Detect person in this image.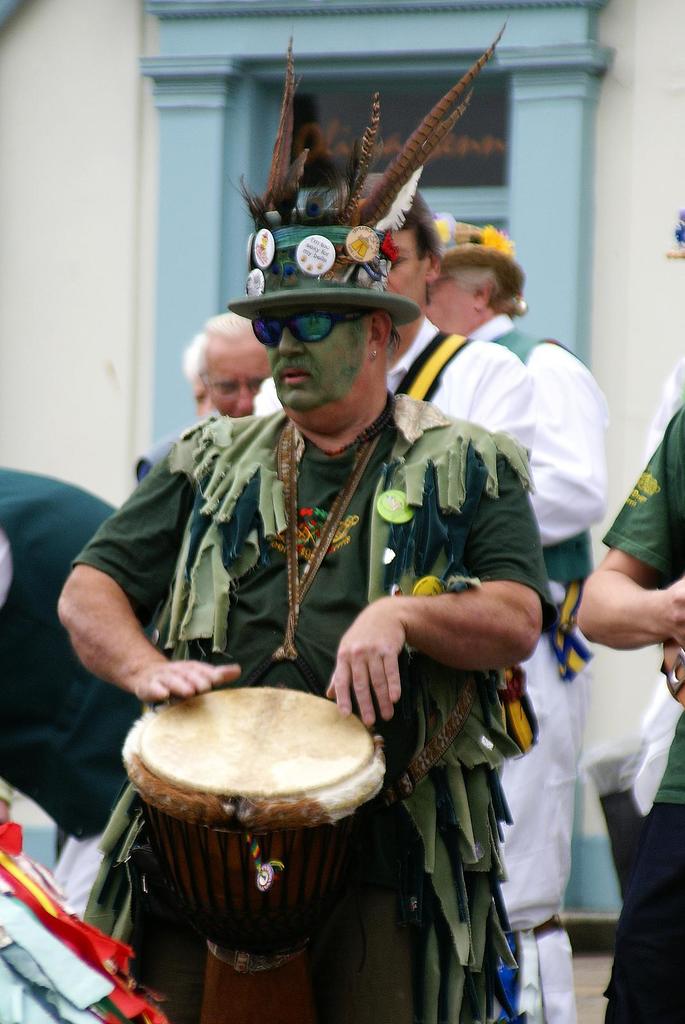
Detection: box=[581, 210, 684, 1023].
